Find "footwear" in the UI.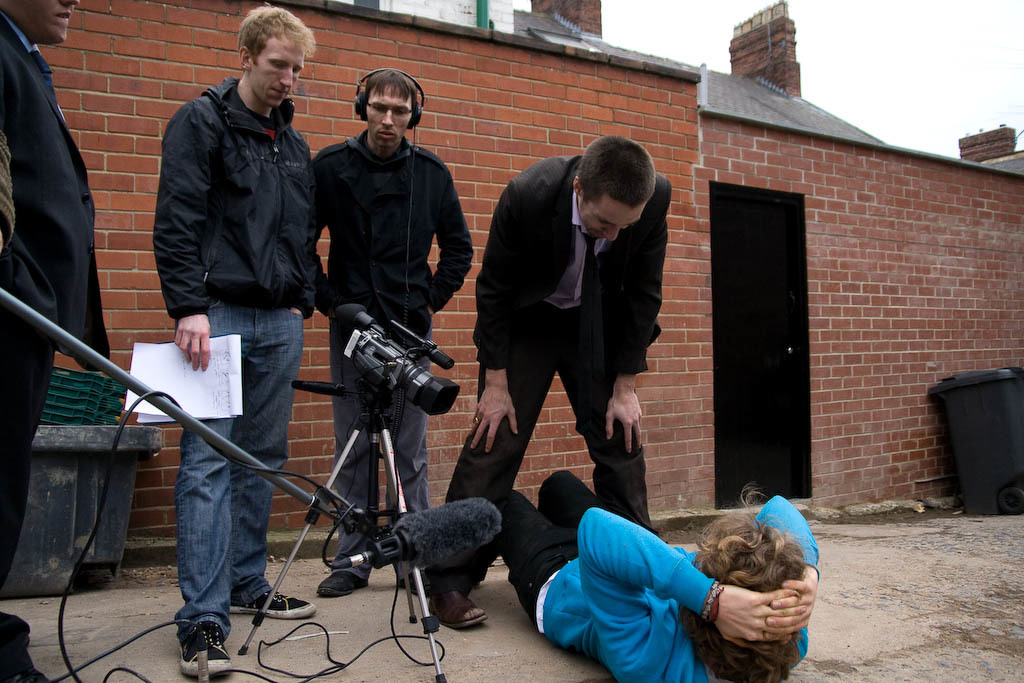
UI element at Rect(426, 589, 488, 630).
